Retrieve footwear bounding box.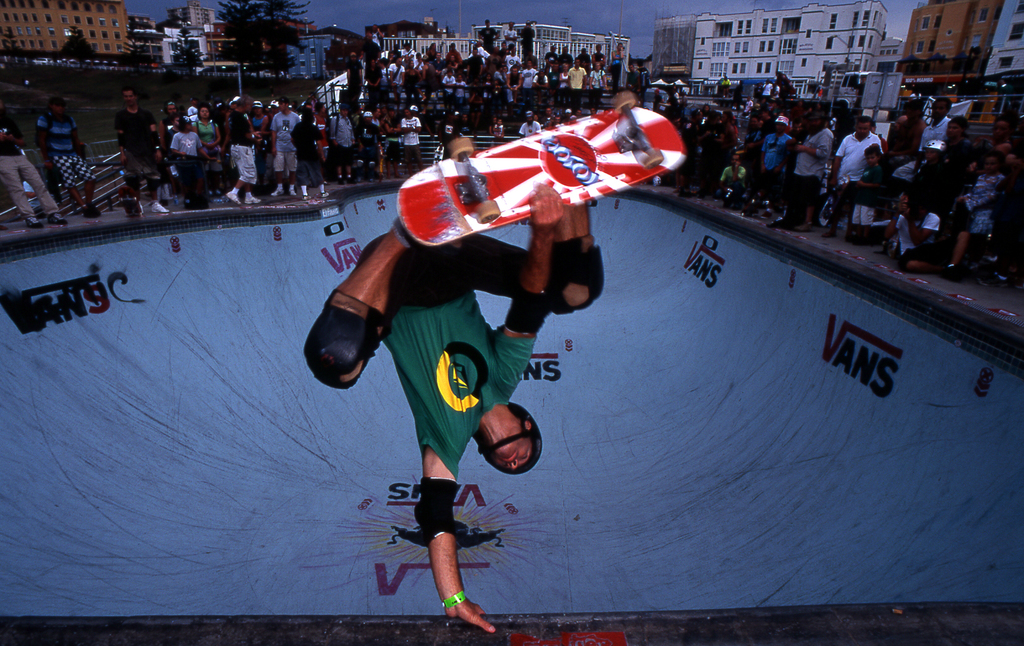
Bounding box: select_region(243, 188, 260, 203).
